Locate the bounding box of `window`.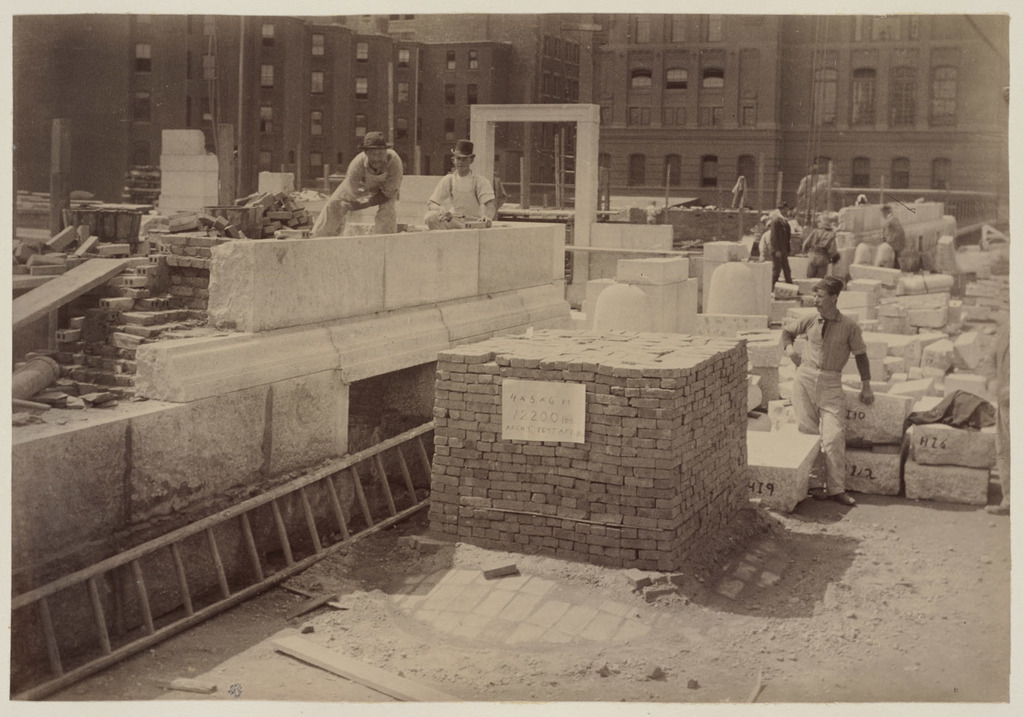
Bounding box: detection(701, 69, 722, 130).
